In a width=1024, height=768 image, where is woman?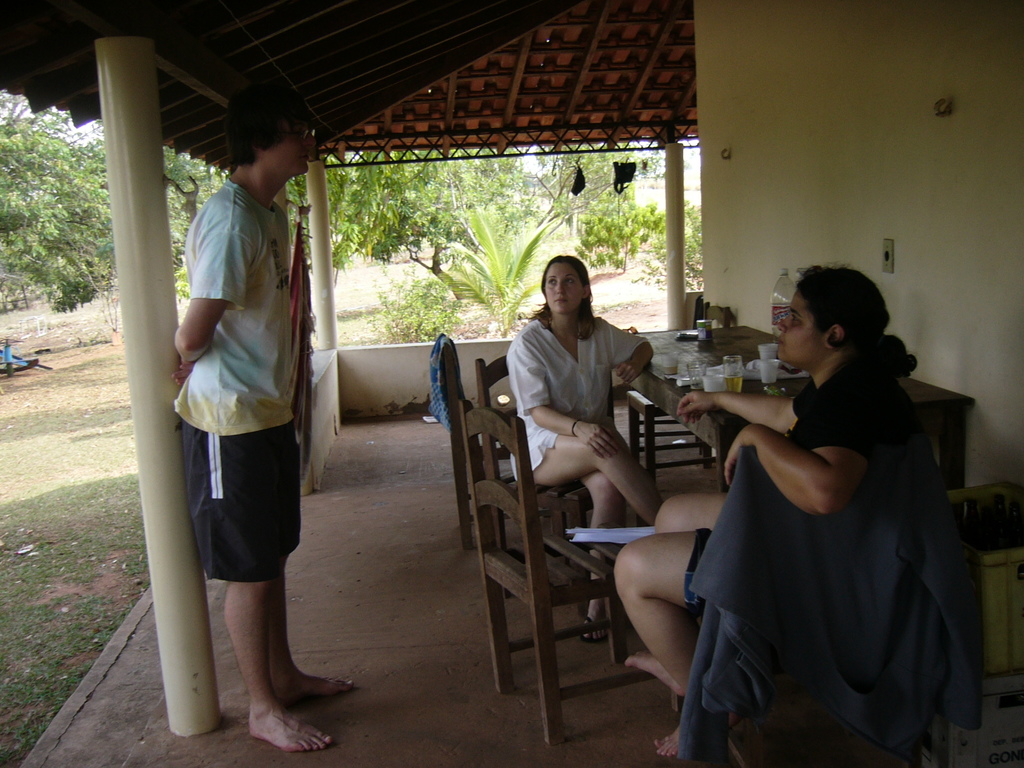
bbox=(613, 263, 941, 755).
